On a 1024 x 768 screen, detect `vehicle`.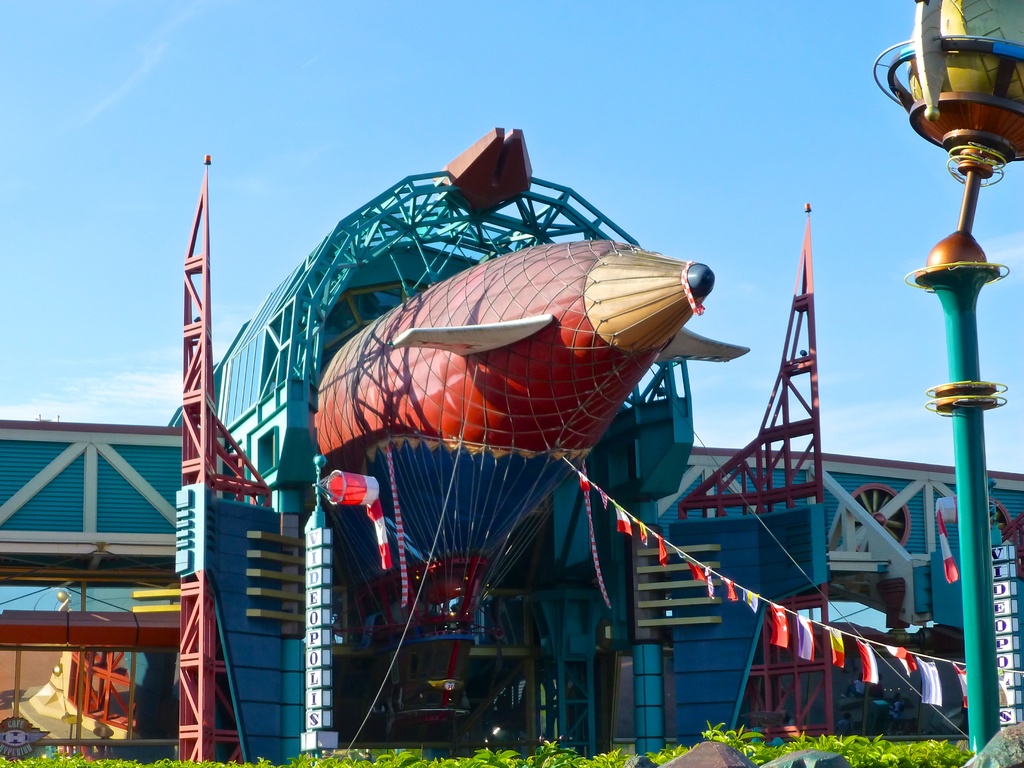
detection(1, 641, 130, 758).
